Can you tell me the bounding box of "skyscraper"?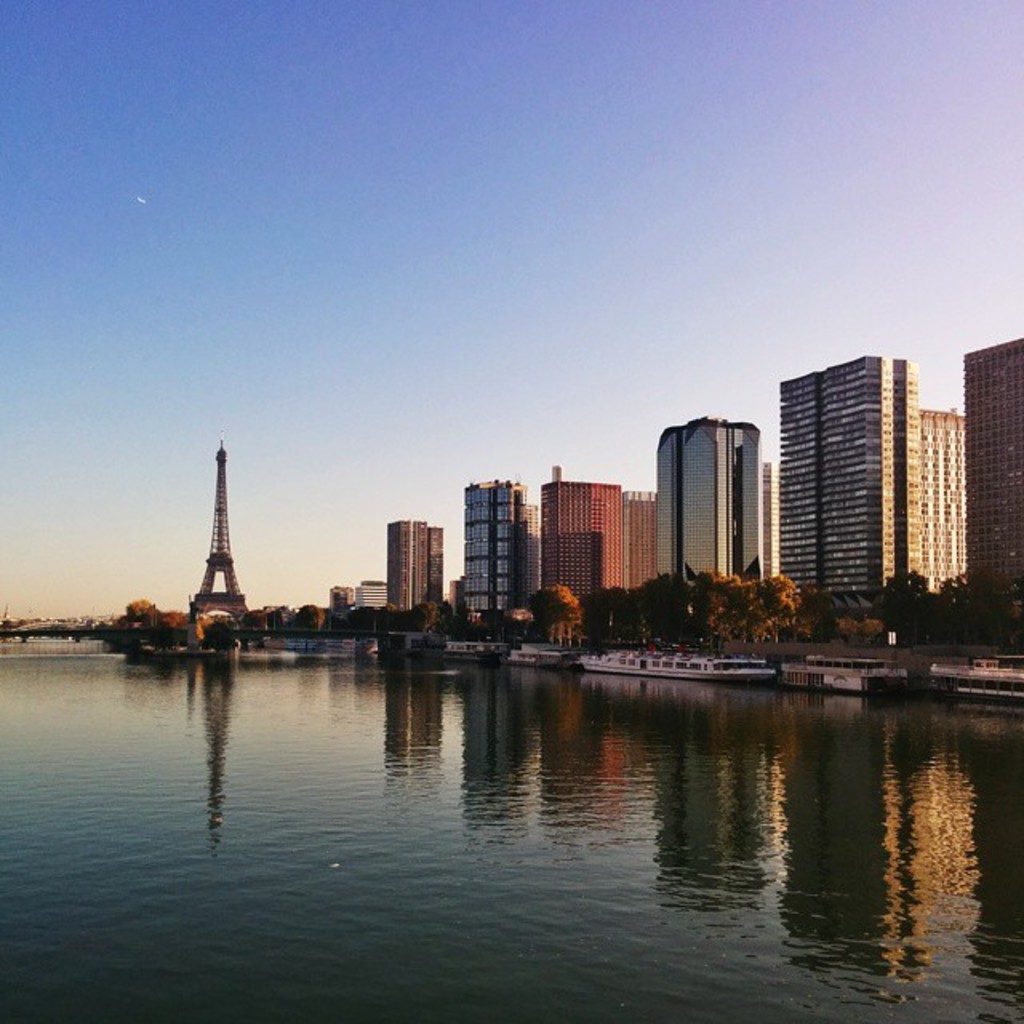
[x1=542, y1=464, x2=630, y2=610].
